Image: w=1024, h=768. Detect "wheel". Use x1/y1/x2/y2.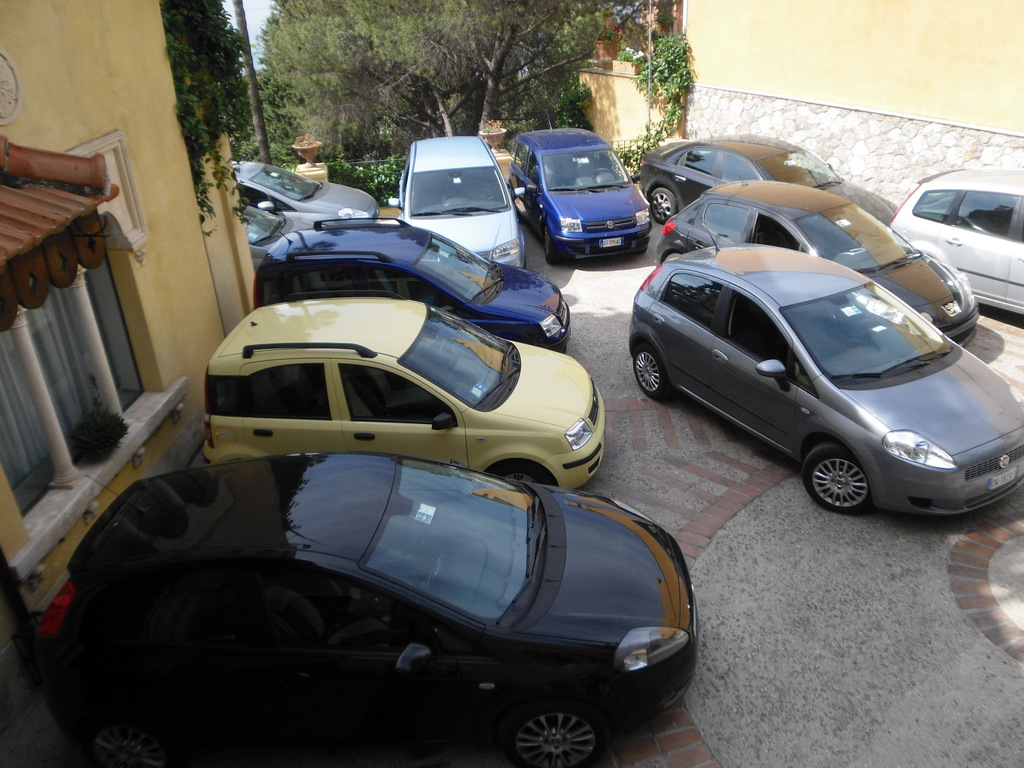
805/447/894/512.
